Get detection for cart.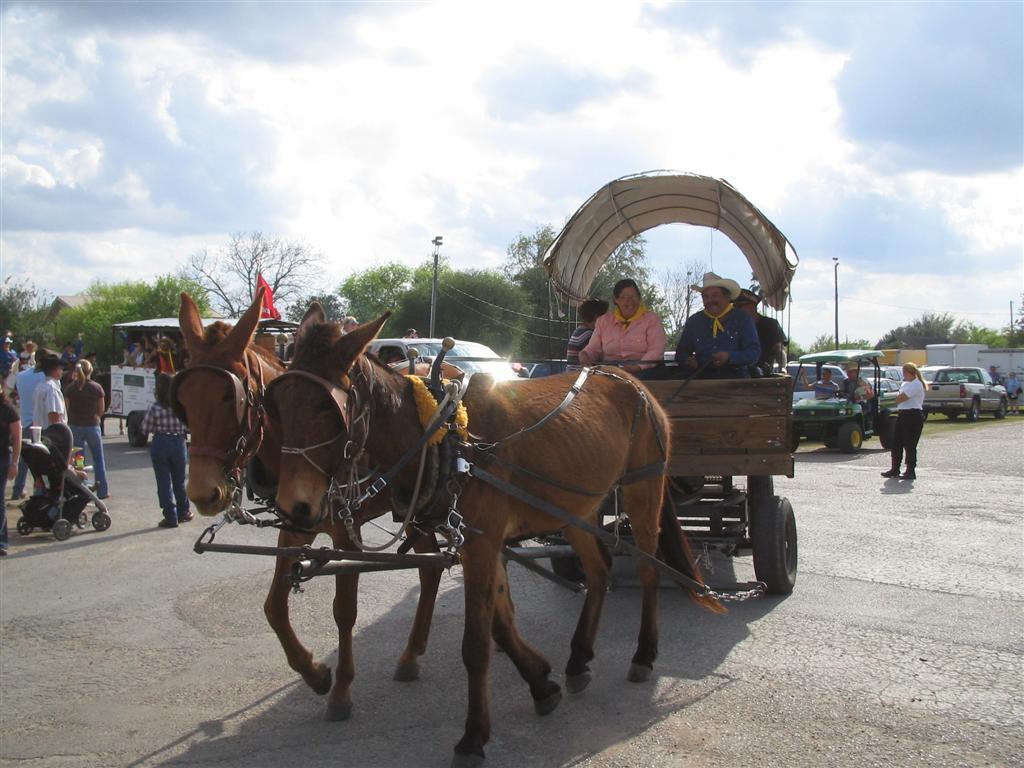
Detection: <region>11, 424, 112, 541</region>.
